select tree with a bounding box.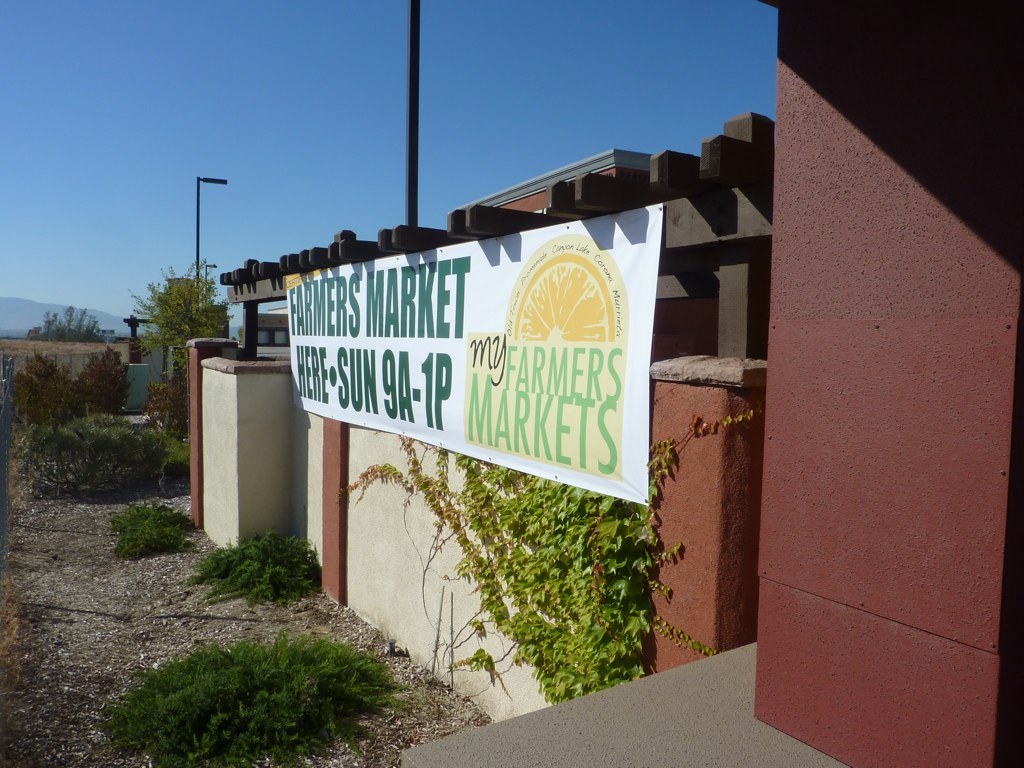
bbox=(29, 303, 105, 342).
